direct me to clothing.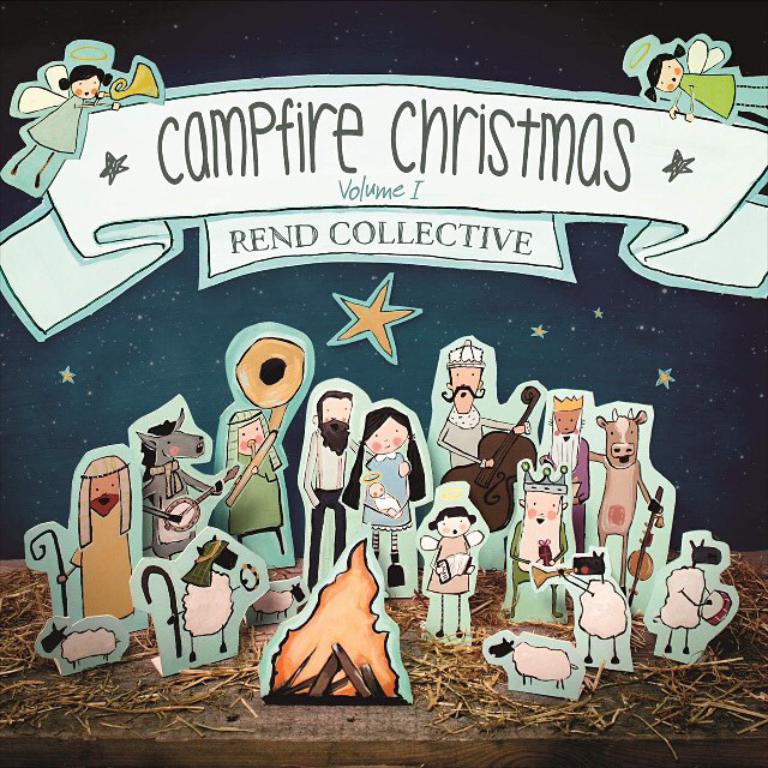
Direction: (x1=545, y1=433, x2=589, y2=556).
